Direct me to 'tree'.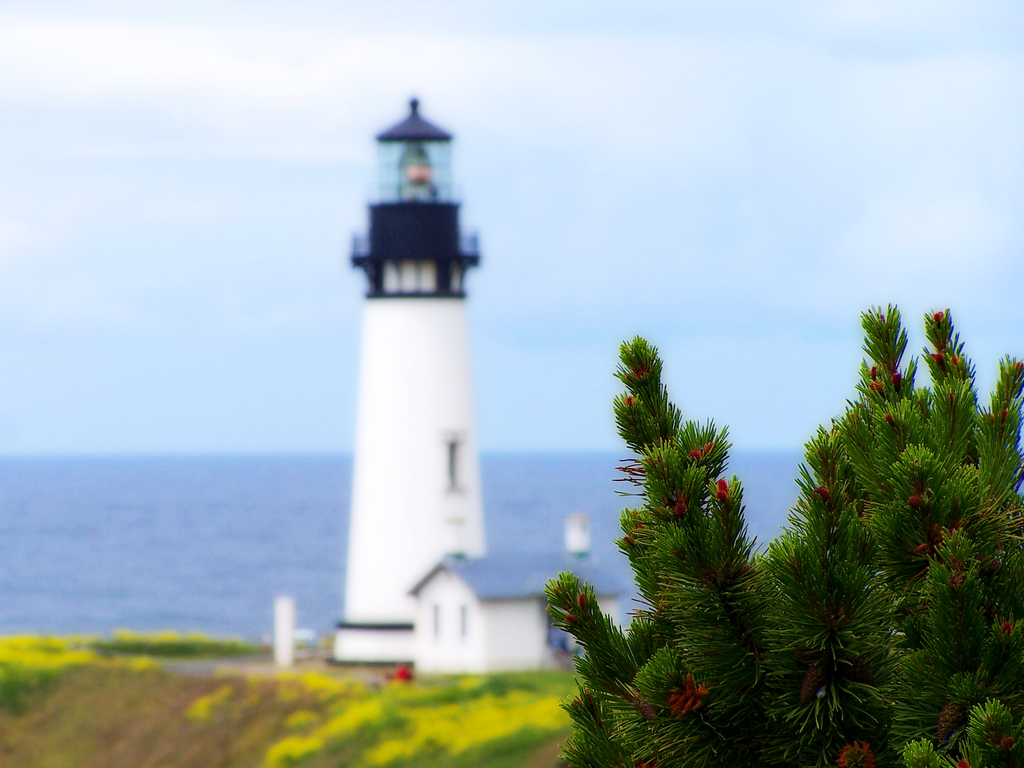
Direction: select_region(647, 282, 979, 762).
